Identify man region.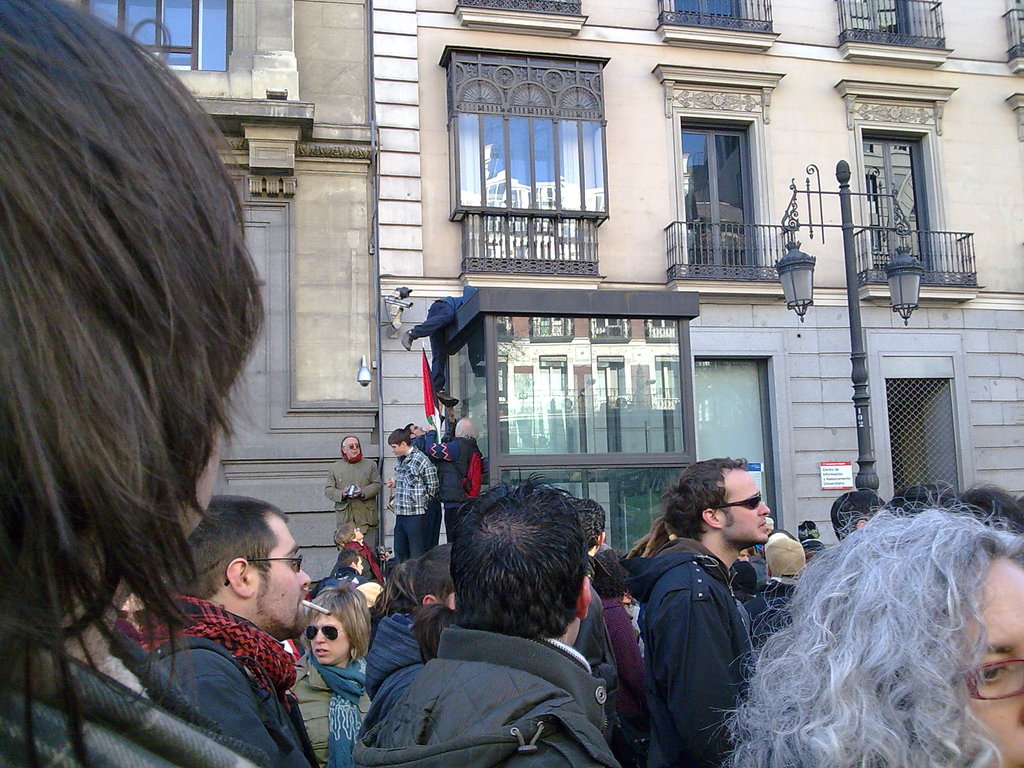
Region: x1=324 y1=435 x2=385 y2=556.
